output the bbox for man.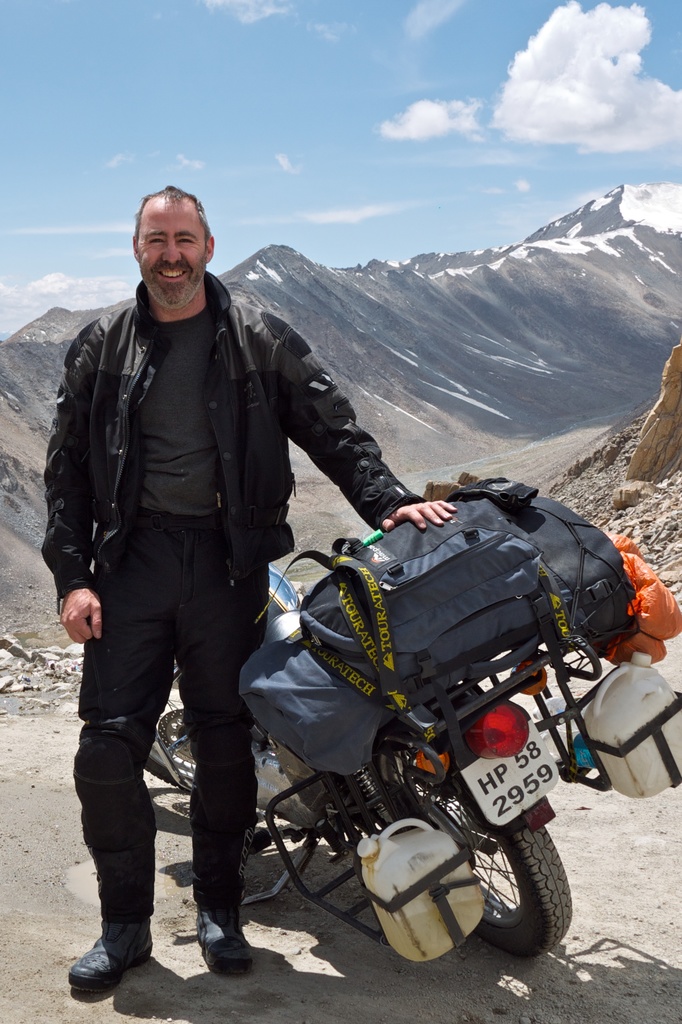
<bbox>42, 195, 411, 952</bbox>.
